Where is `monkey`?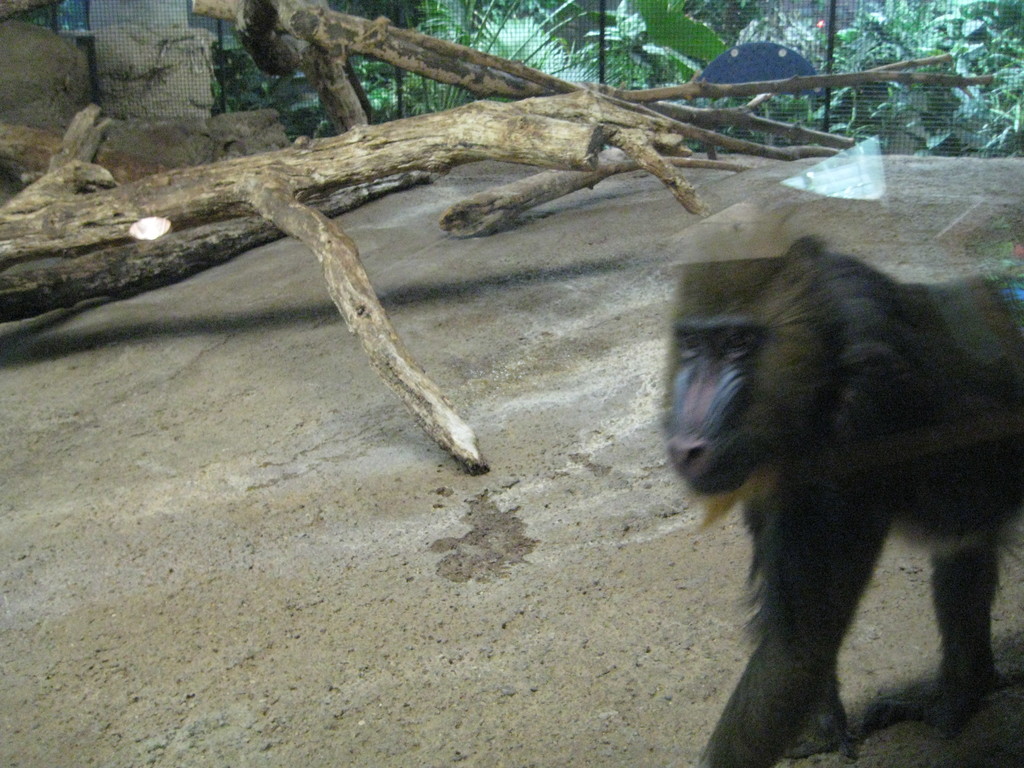
{"x1": 637, "y1": 236, "x2": 1008, "y2": 765}.
